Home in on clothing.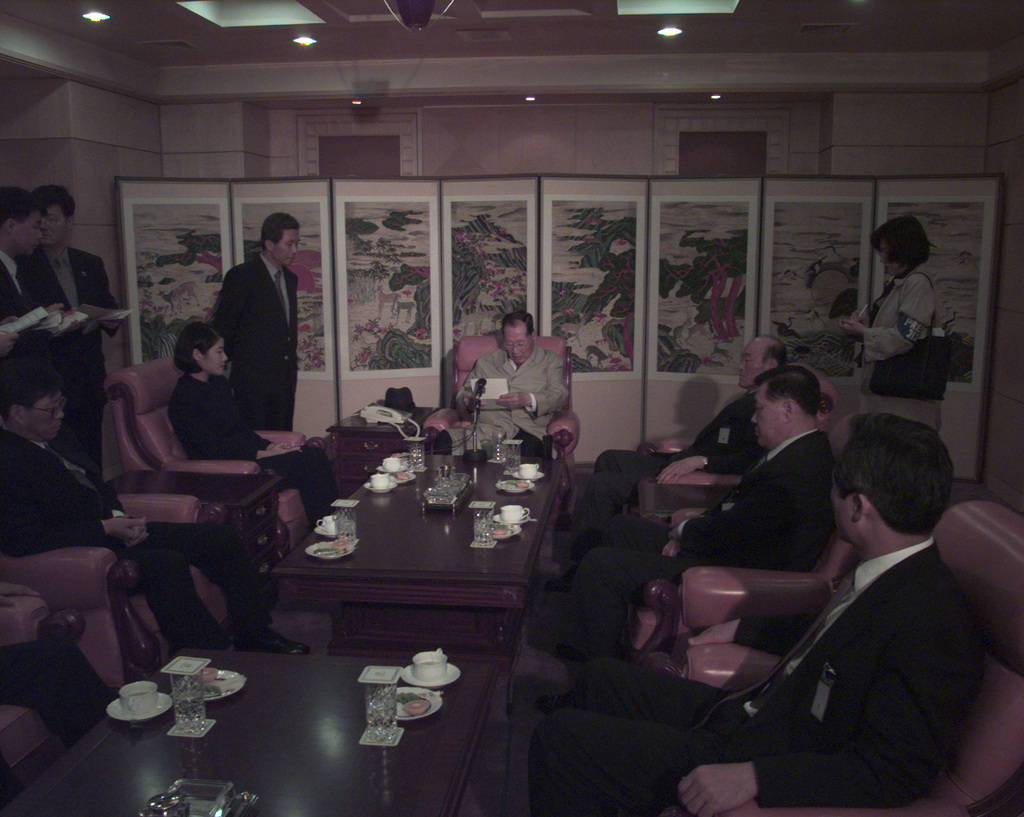
Homed in at l=529, t=538, r=982, b=816.
